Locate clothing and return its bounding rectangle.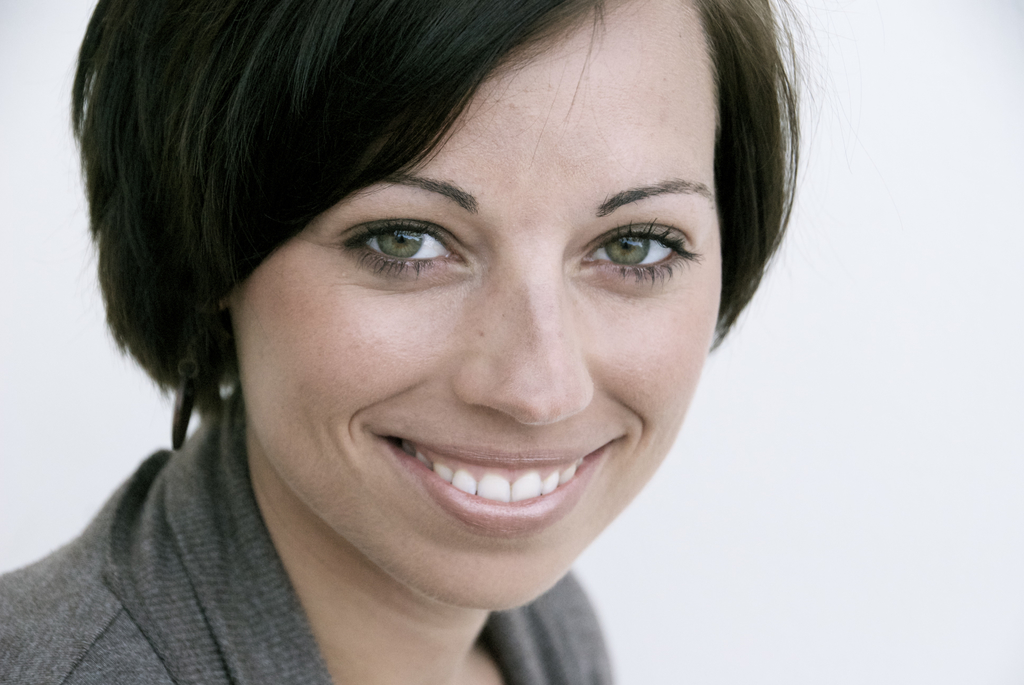
(0,418,618,684).
